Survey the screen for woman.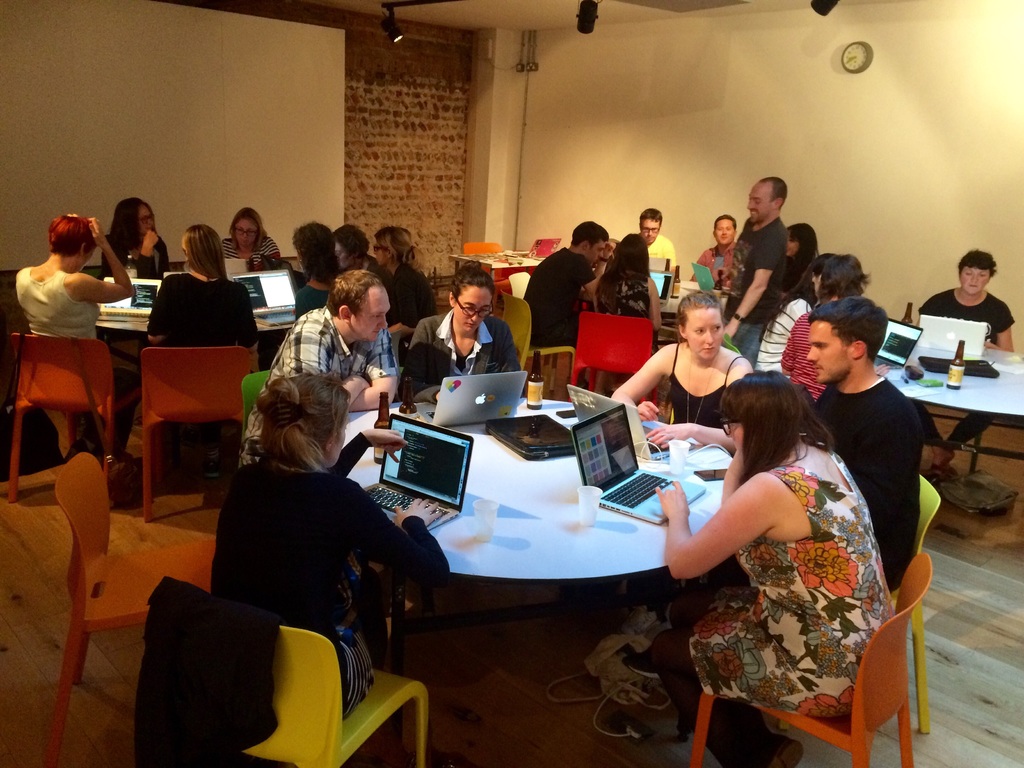
Survey found: 592 230 666 394.
